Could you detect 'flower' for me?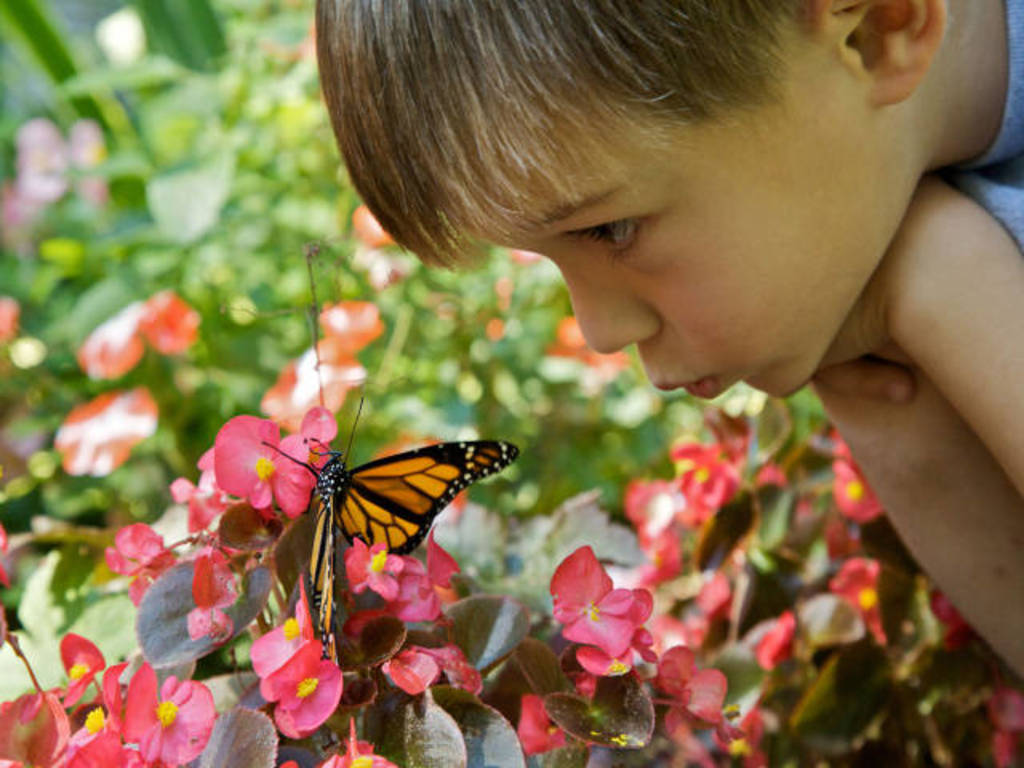
Detection result: 754,613,792,677.
